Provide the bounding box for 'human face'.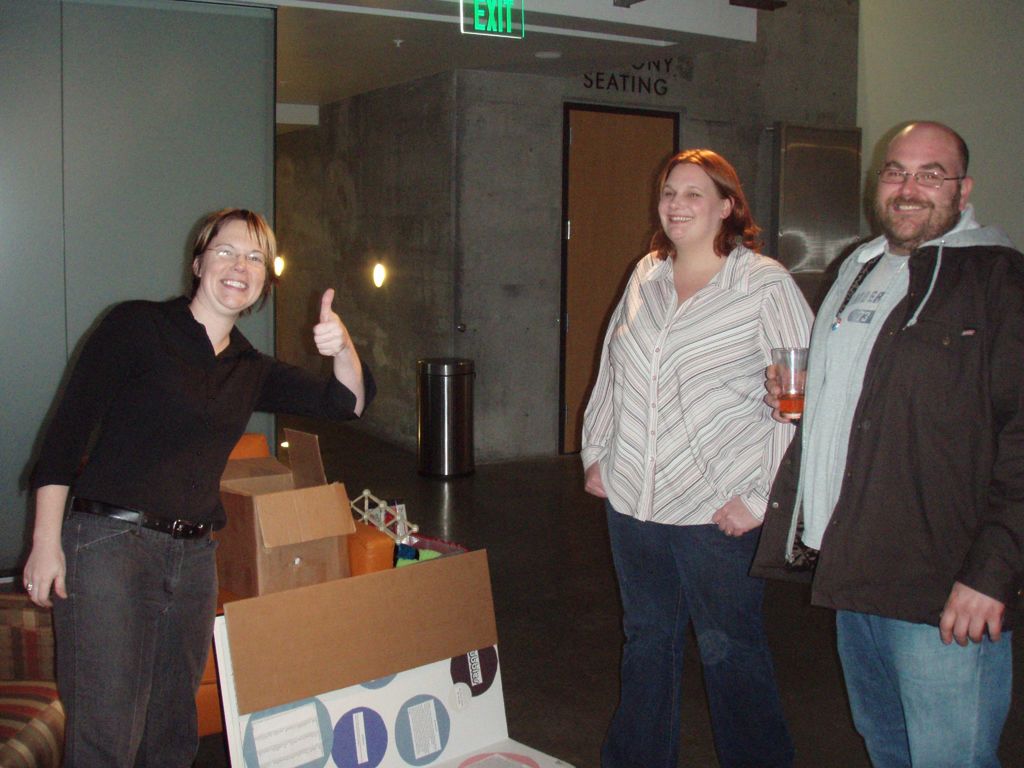
<bbox>657, 161, 726, 248</bbox>.
